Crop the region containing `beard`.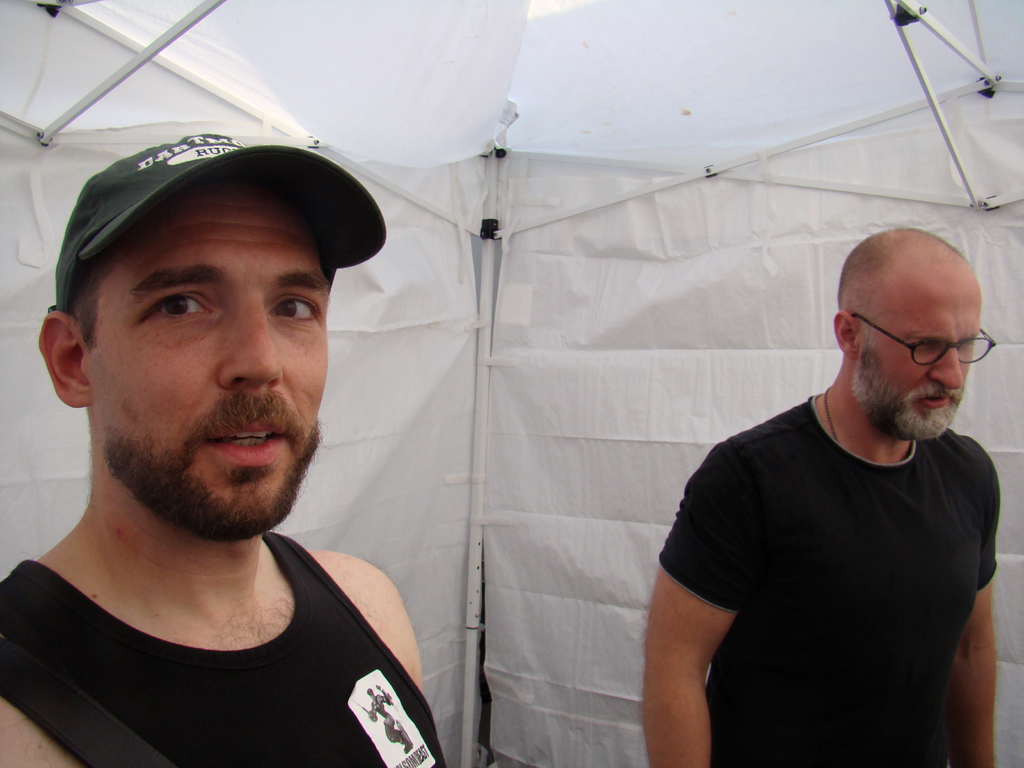
Crop region: bbox=(101, 389, 322, 536).
